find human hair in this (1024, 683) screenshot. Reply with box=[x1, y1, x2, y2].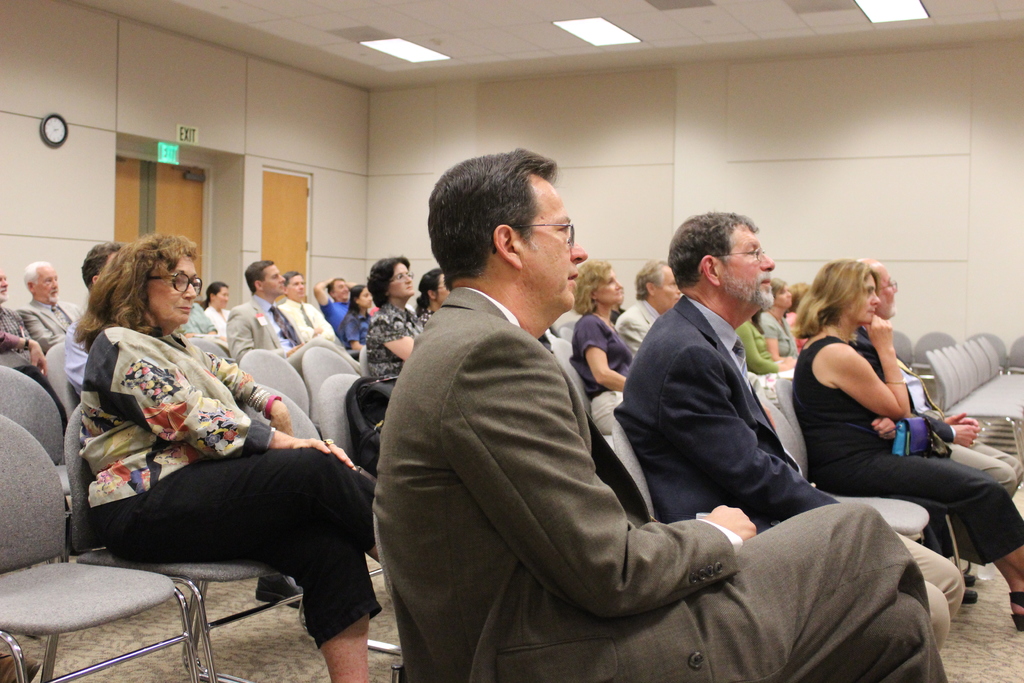
box=[636, 257, 670, 300].
